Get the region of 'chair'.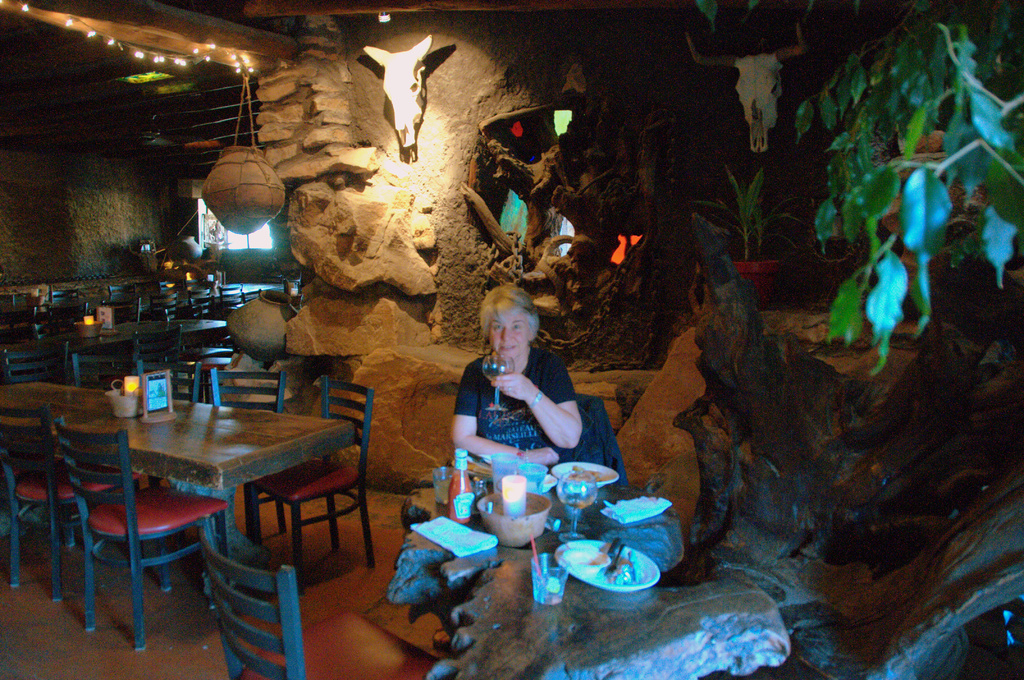
pyautogui.locateOnScreen(45, 460, 228, 638).
